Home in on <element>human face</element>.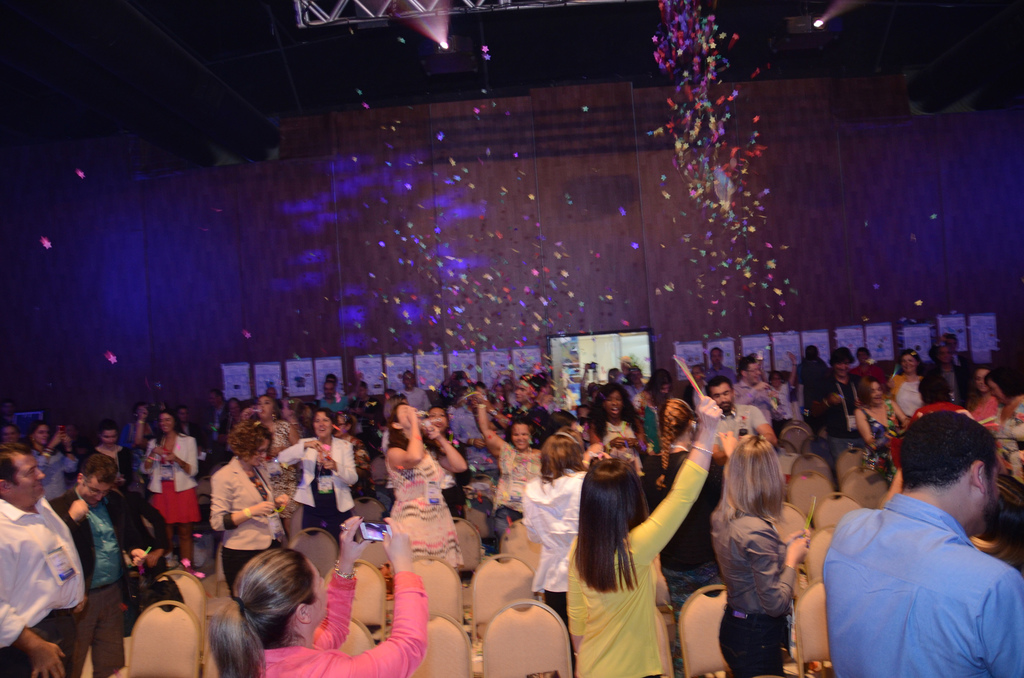
Homed in at Rect(81, 480, 111, 509).
